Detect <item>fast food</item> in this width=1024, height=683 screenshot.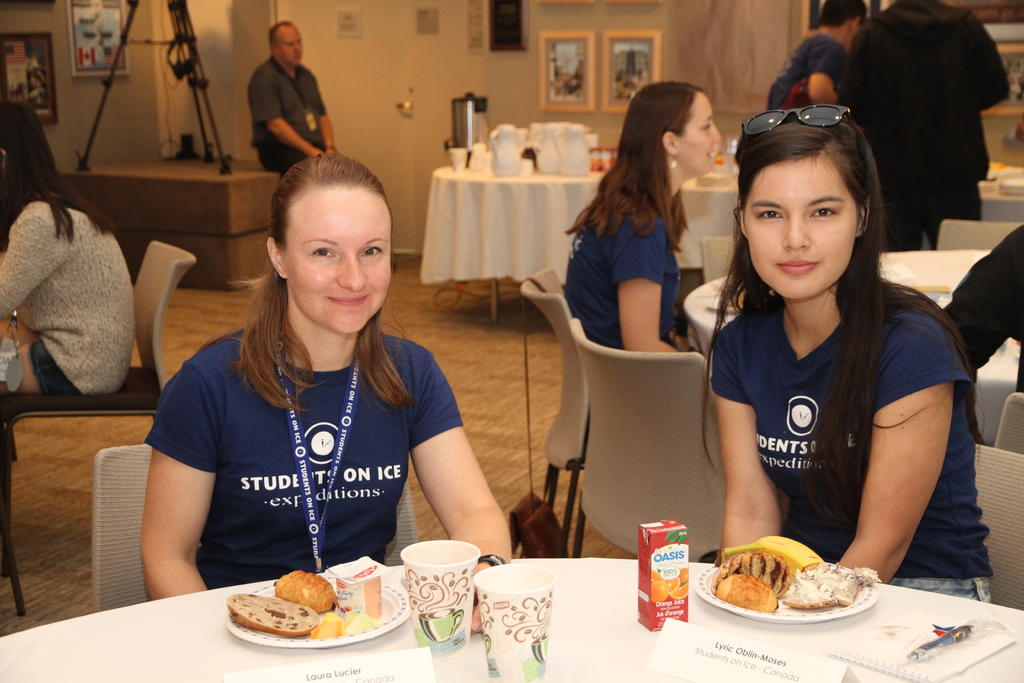
Detection: [775, 557, 879, 614].
